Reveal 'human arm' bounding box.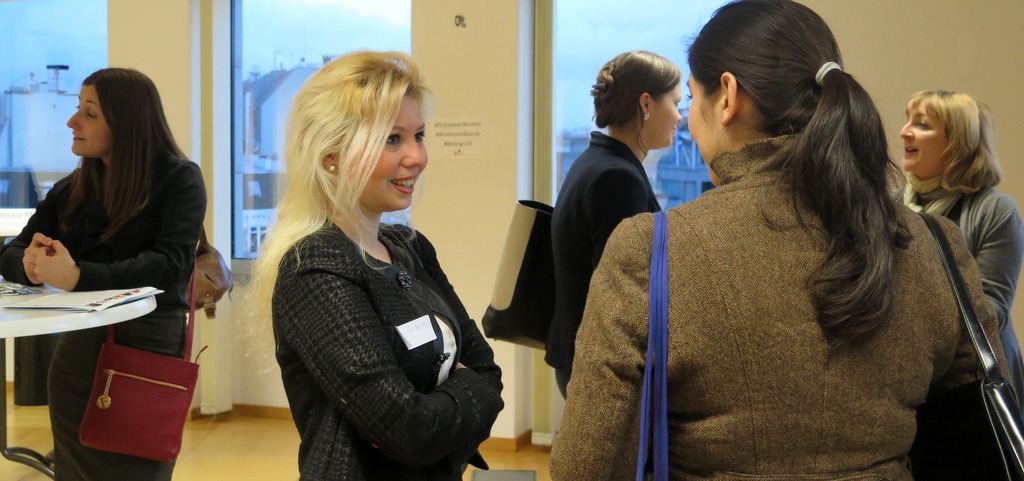
Revealed: [33,167,206,302].
